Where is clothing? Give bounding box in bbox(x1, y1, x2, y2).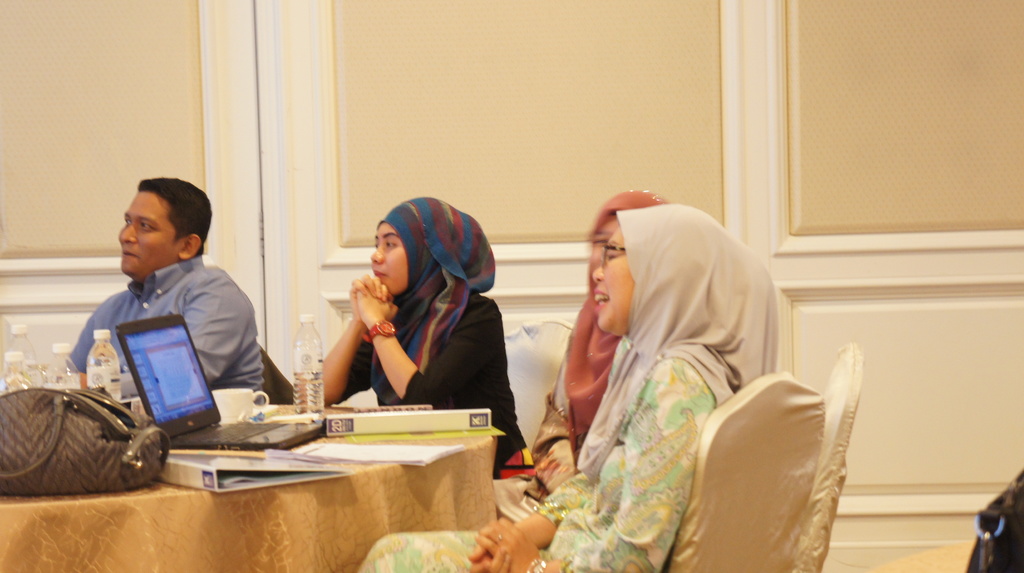
bbox(490, 190, 670, 528).
